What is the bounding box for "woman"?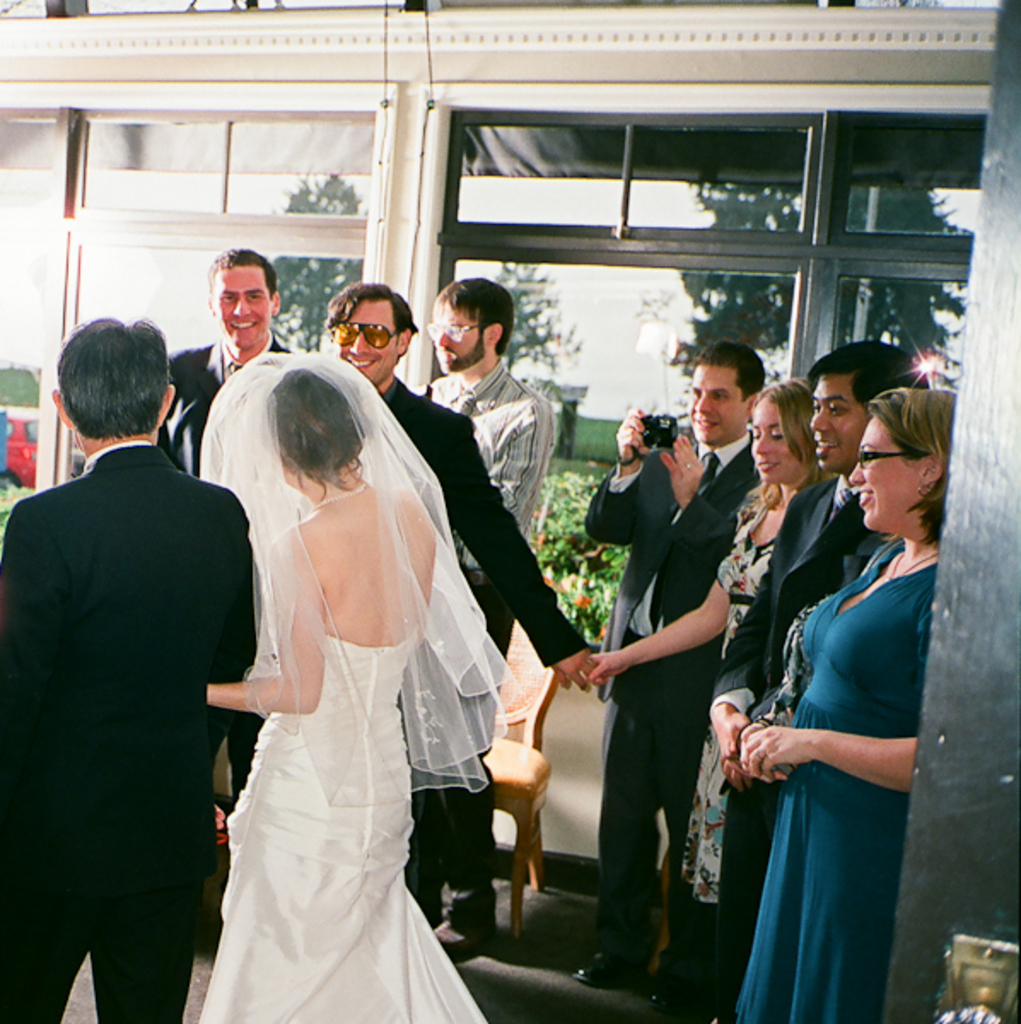
bbox=[738, 384, 960, 1022].
